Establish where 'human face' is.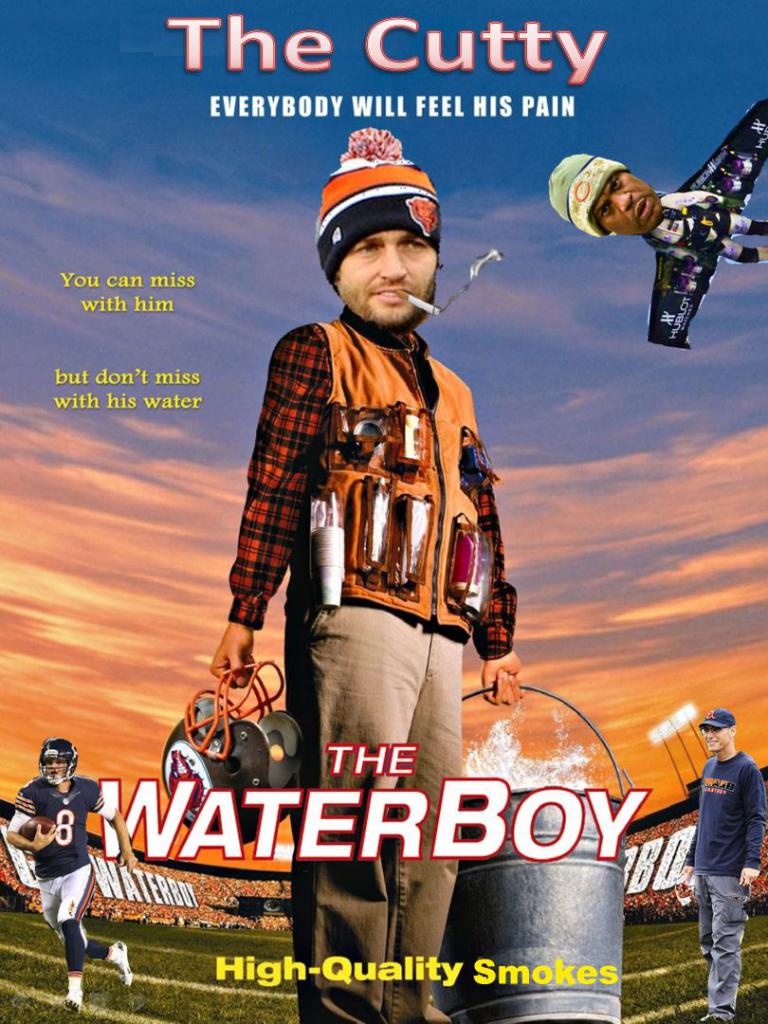
Established at left=704, top=724, right=730, bottom=753.
